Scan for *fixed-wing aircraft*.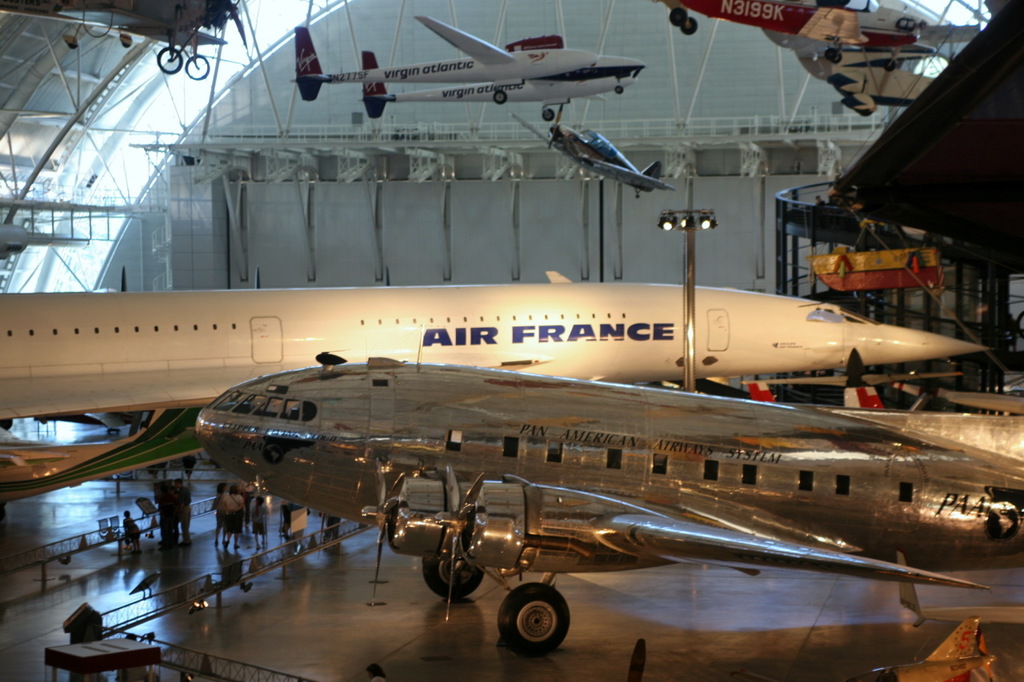
Scan result: [831,359,1023,420].
